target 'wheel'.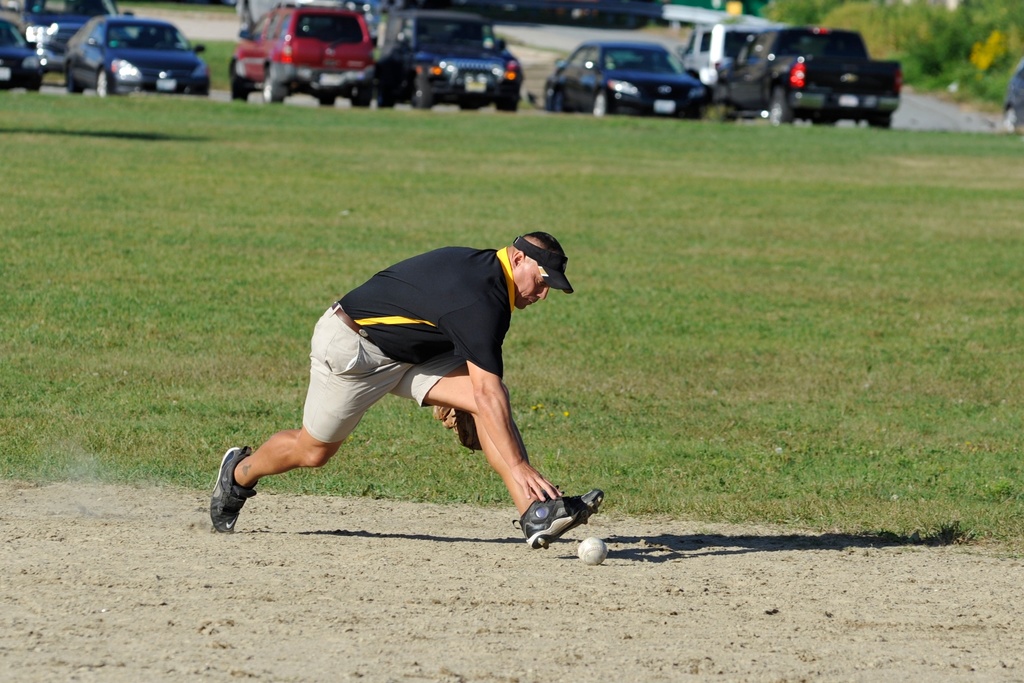
Target region: {"x1": 261, "y1": 83, "x2": 285, "y2": 103}.
